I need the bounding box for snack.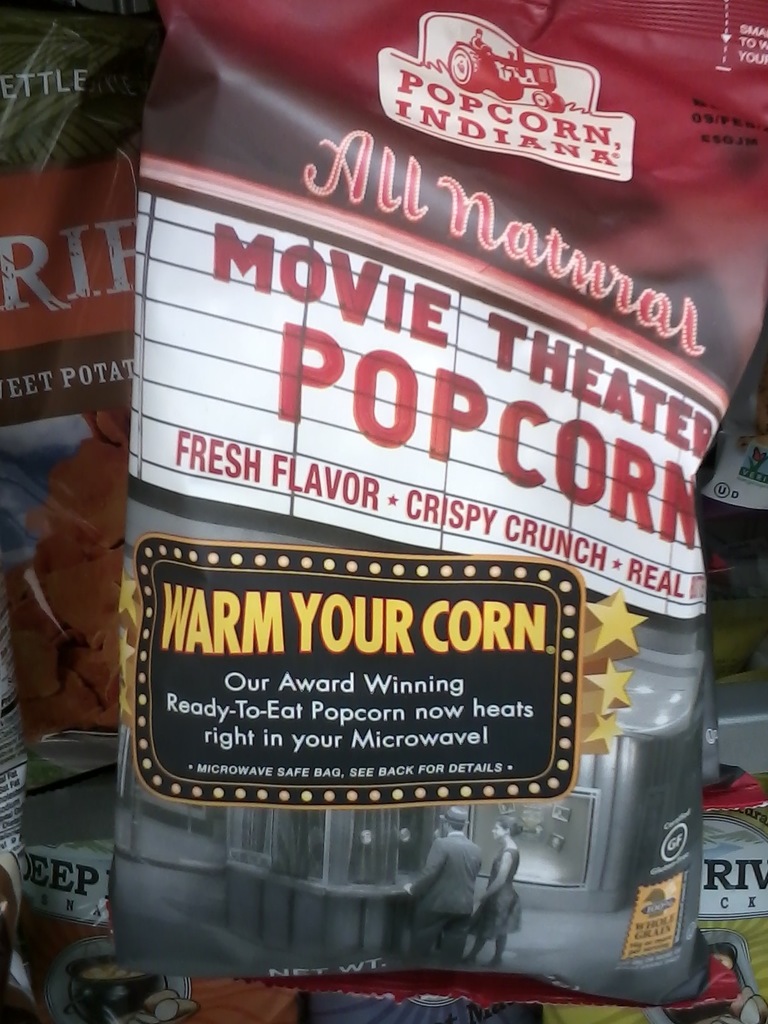
Here it is: (98, 25, 727, 1023).
